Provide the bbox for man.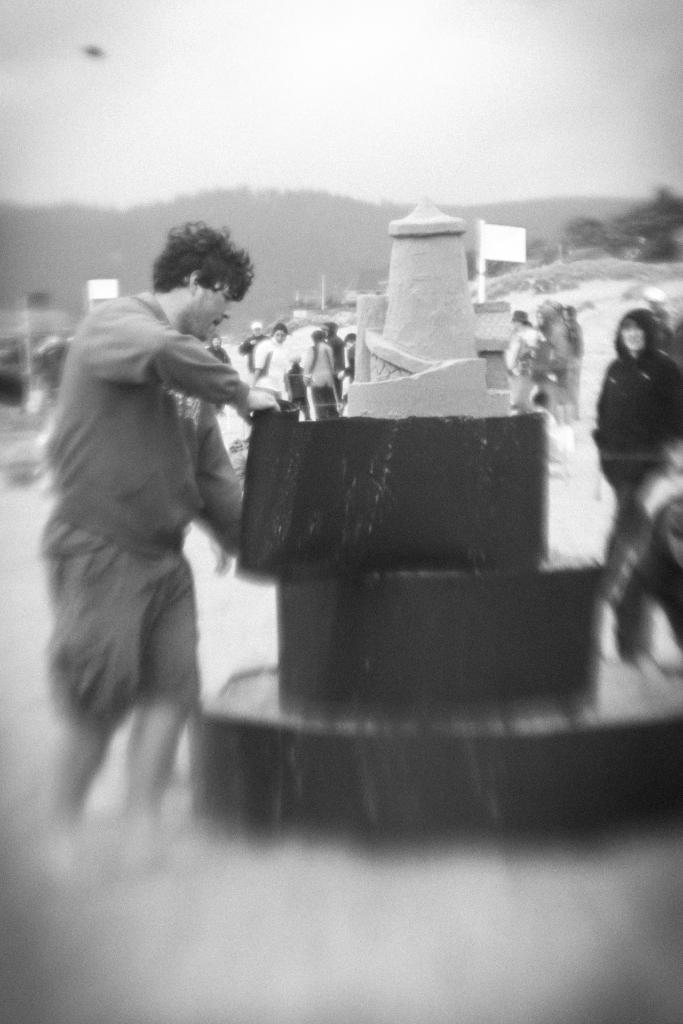
bbox=[25, 220, 283, 787].
